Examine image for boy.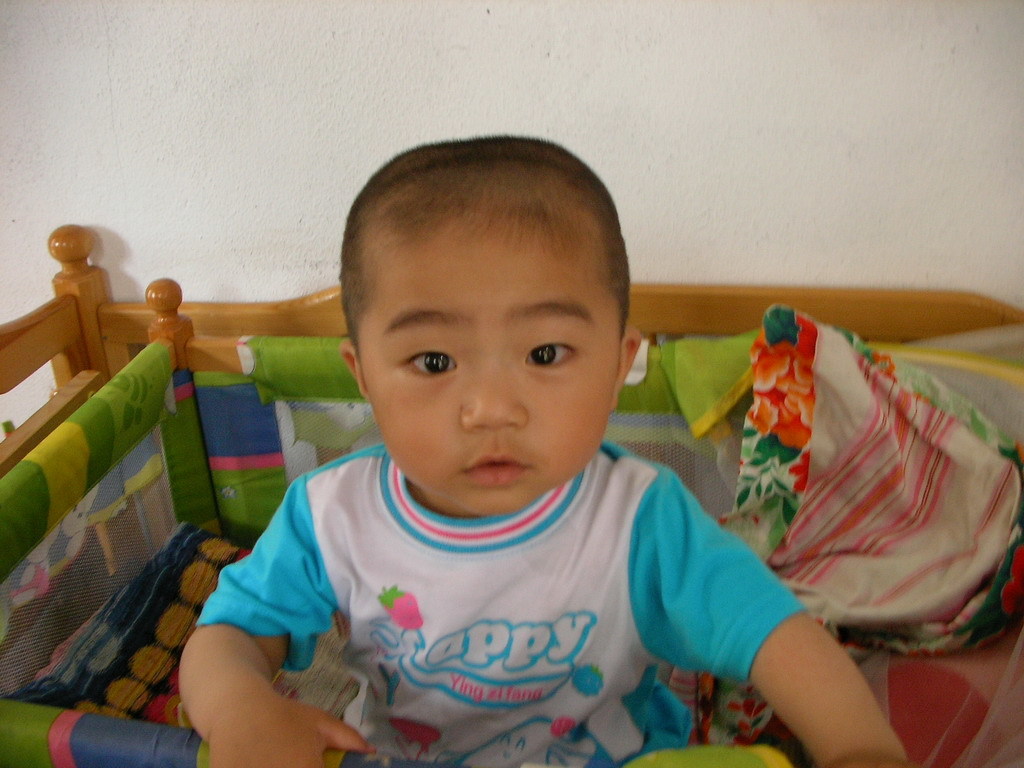
Examination result: [172, 133, 934, 767].
